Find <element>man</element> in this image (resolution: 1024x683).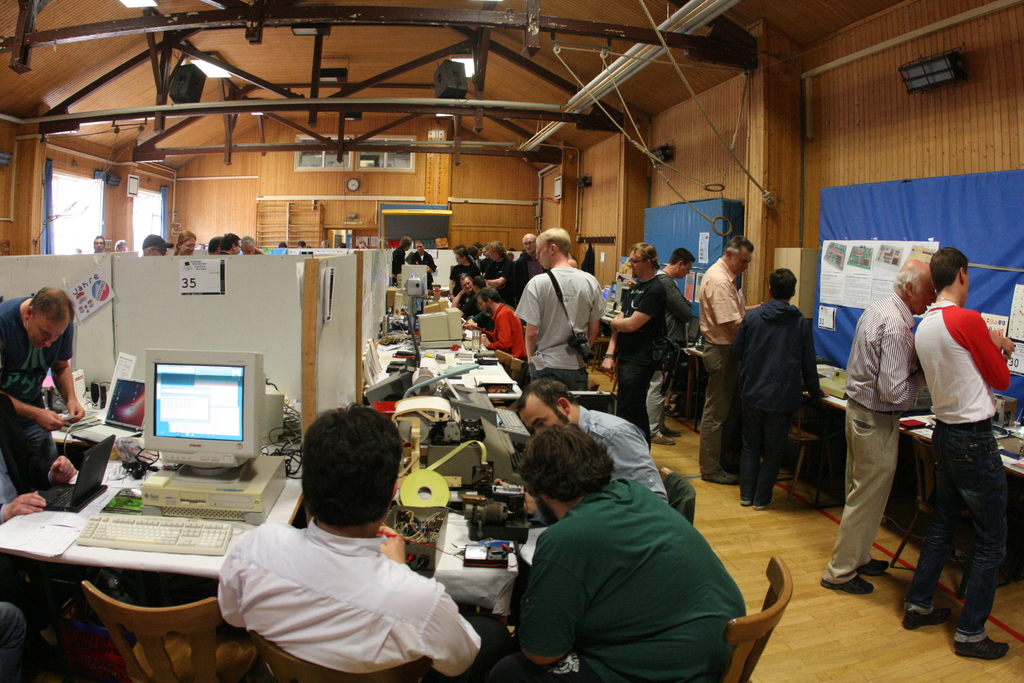
(516, 377, 672, 506).
